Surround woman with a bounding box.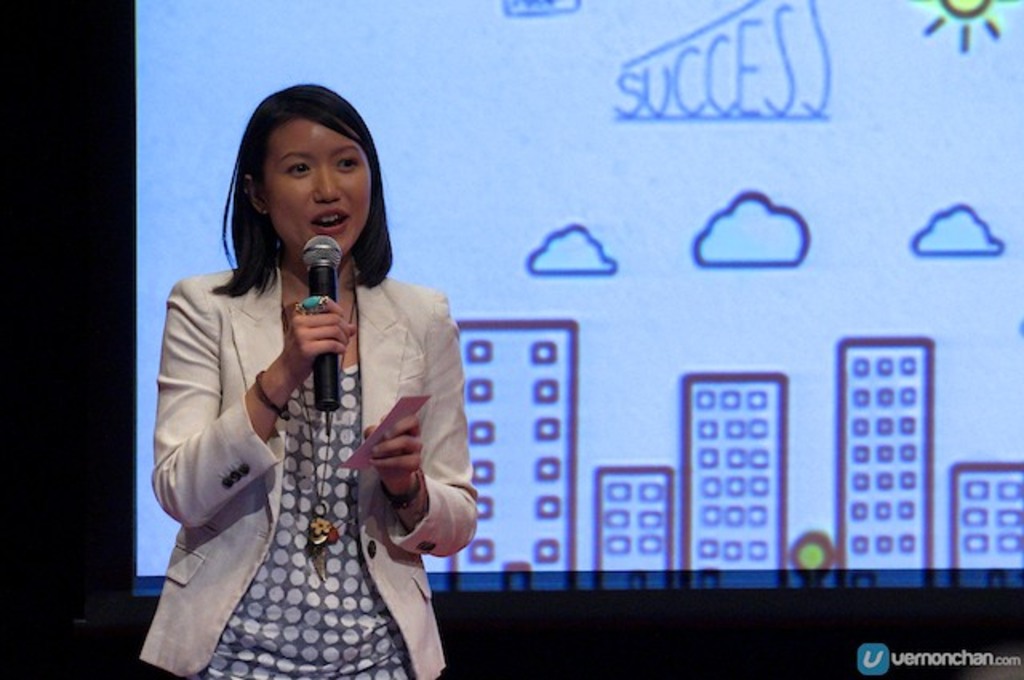
126:67:480:679.
